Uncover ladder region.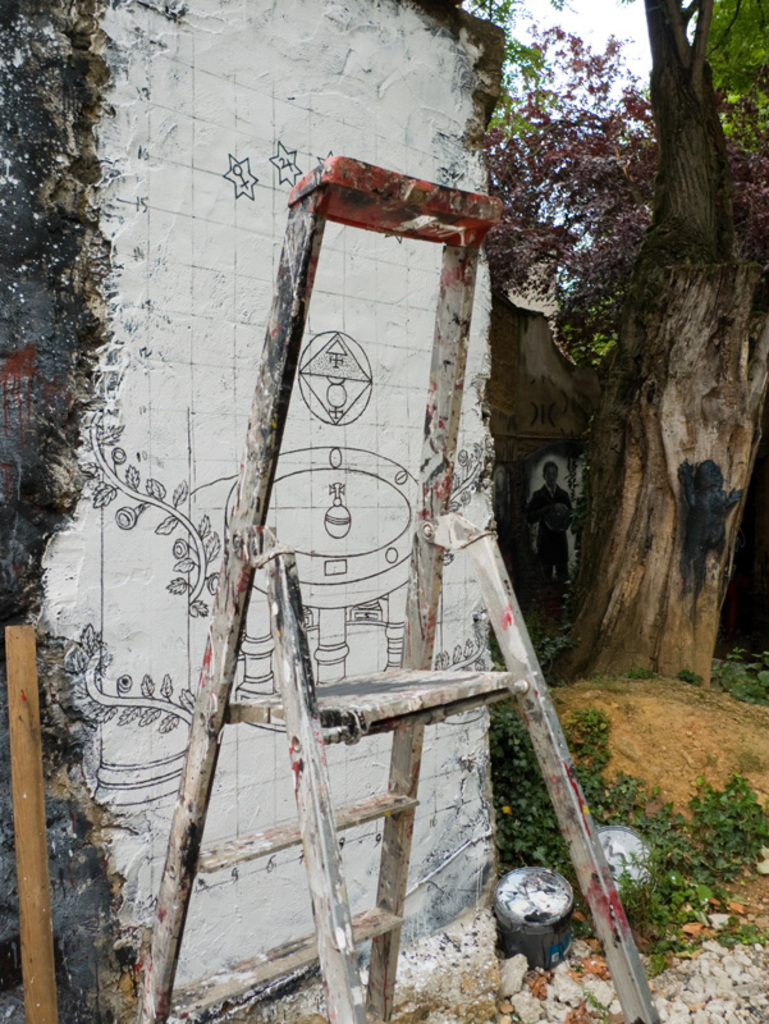
Uncovered: (132,146,665,1020).
